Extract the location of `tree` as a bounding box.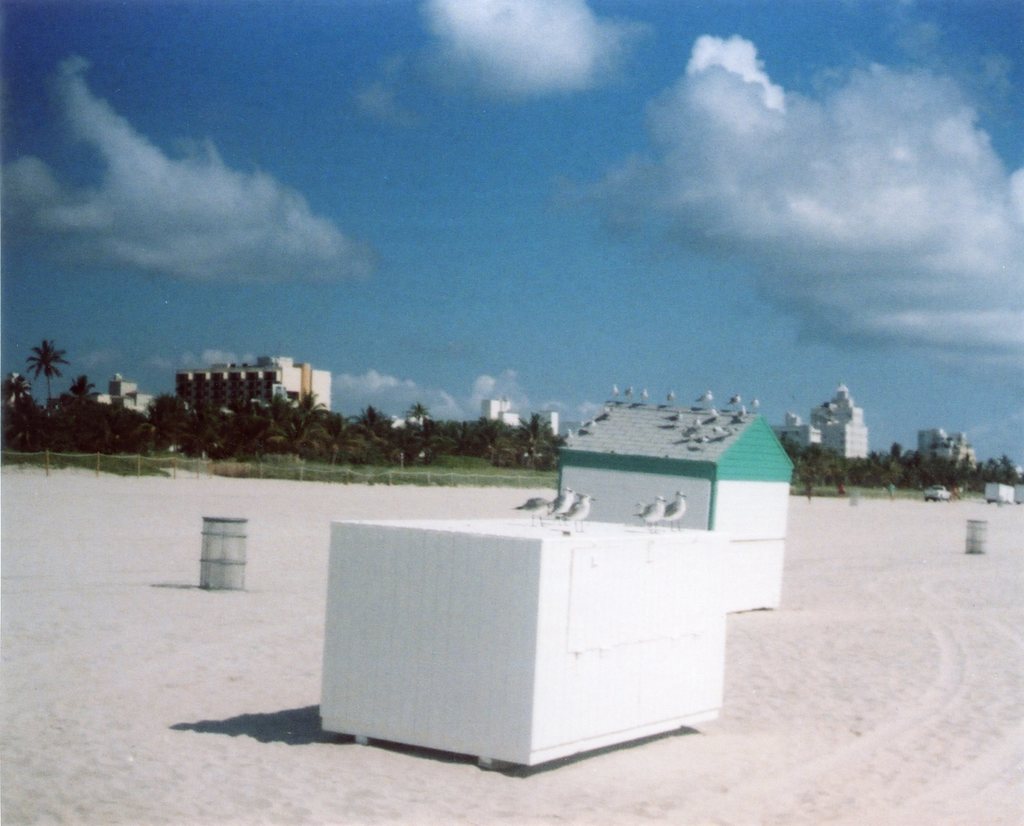
l=25, t=342, r=74, b=430.
